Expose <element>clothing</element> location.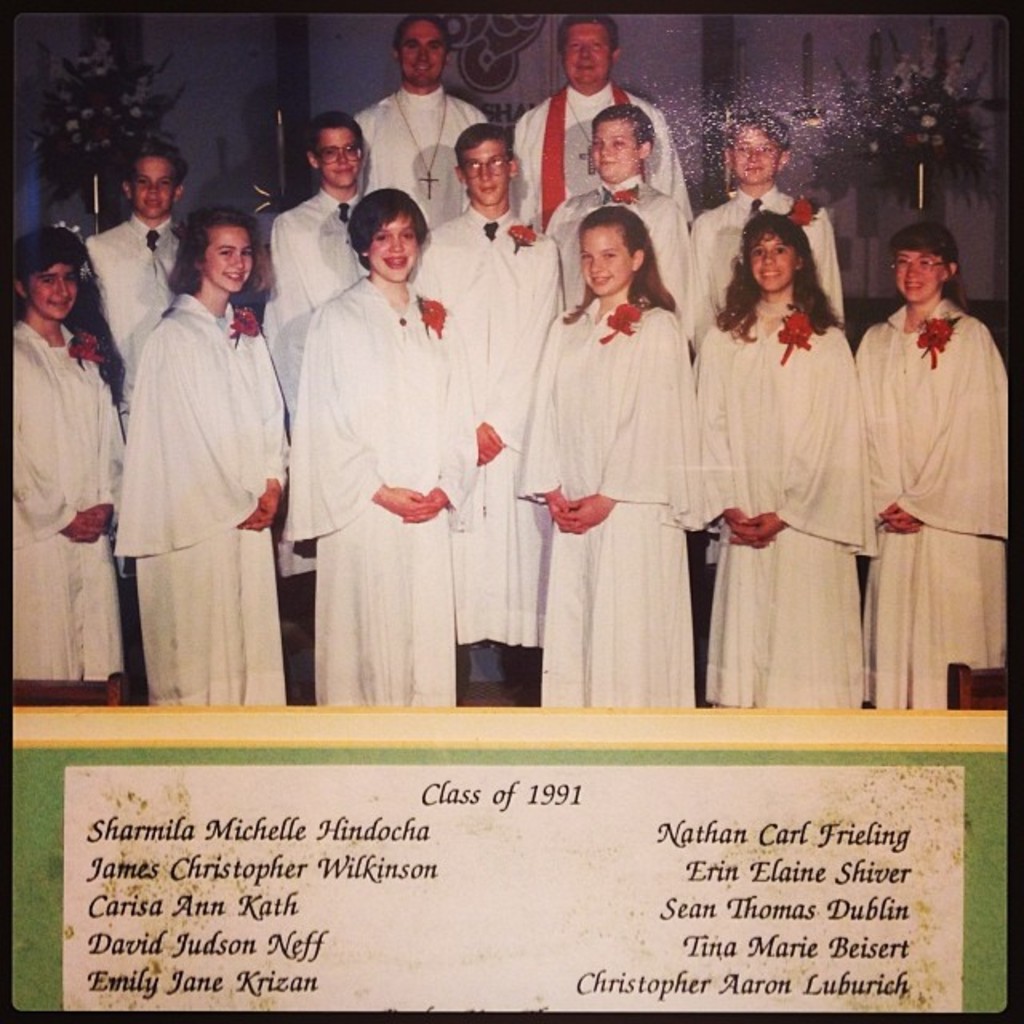
Exposed at Rect(85, 197, 160, 403).
